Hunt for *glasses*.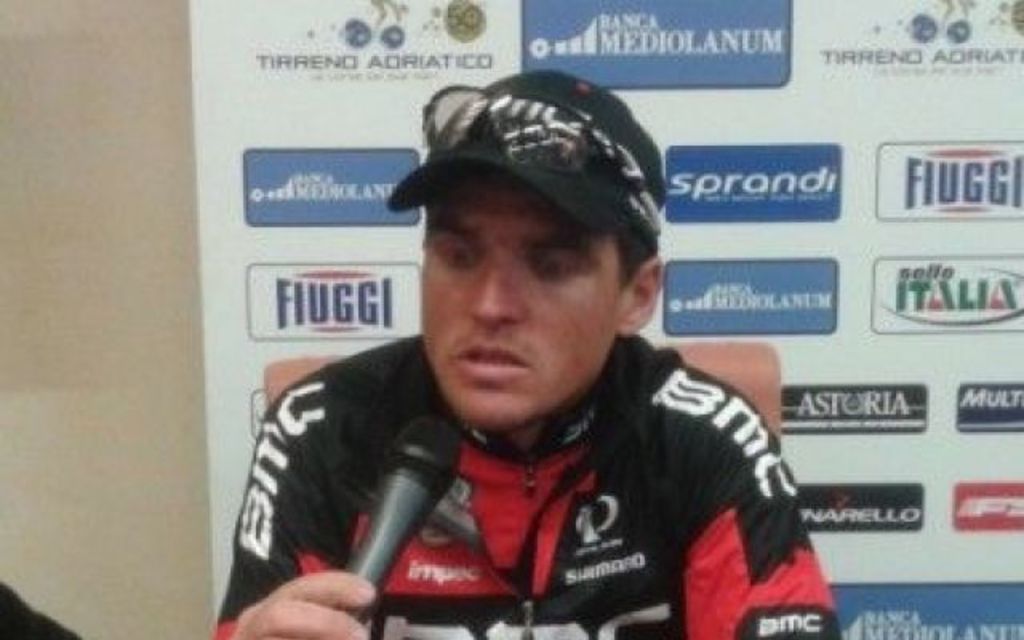
Hunted down at locate(421, 83, 659, 235).
